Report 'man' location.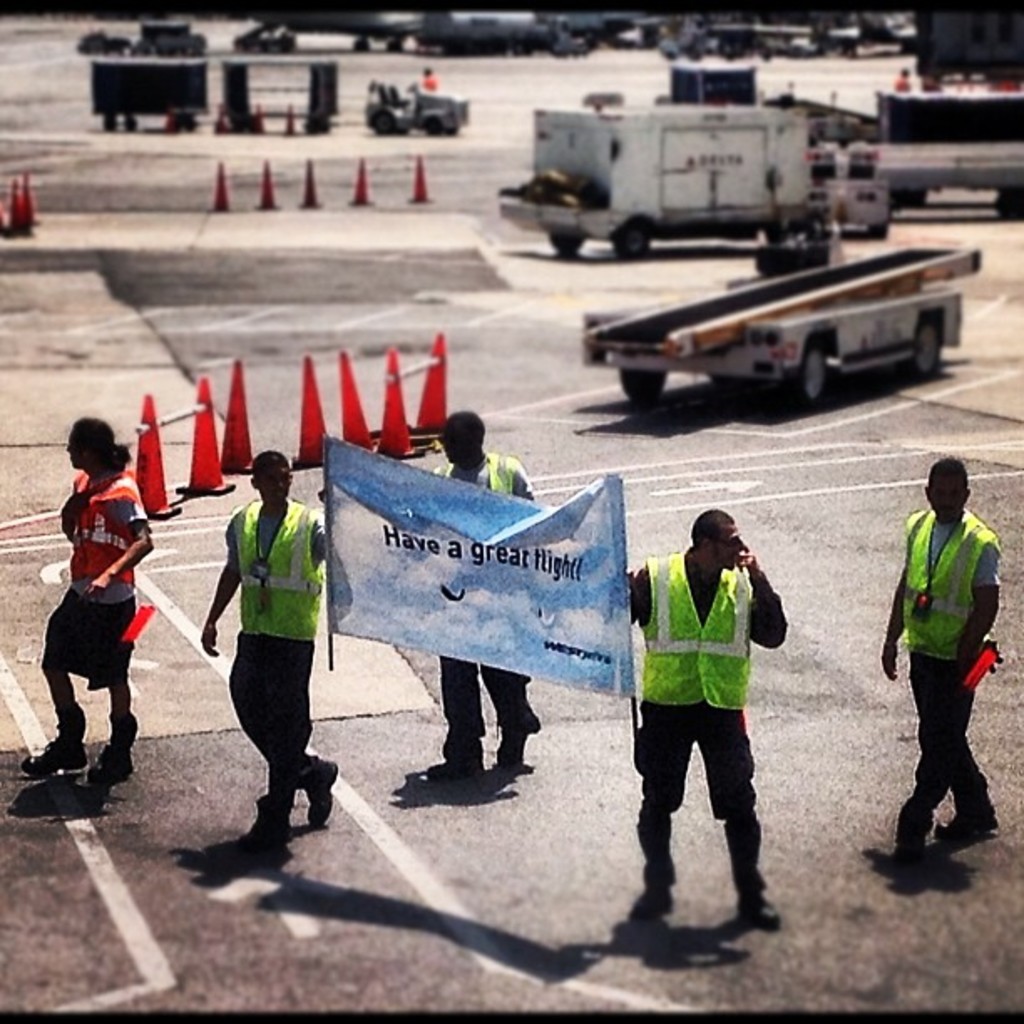
Report: 423/408/547/781.
